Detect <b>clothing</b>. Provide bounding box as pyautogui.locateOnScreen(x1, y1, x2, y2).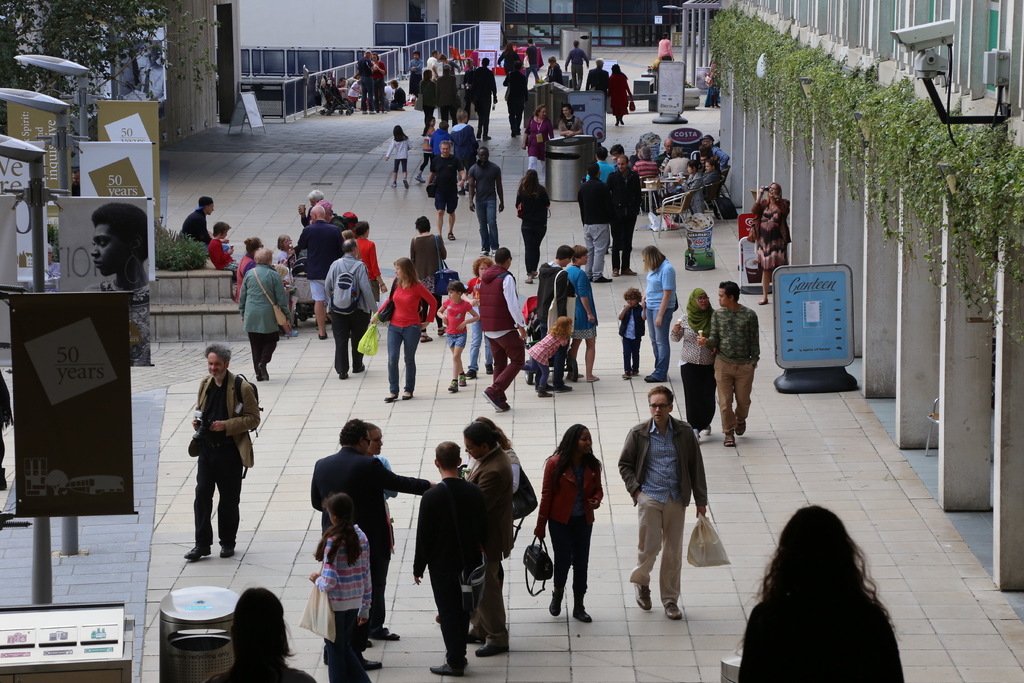
pyautogui.locateOnScreen(547, 63, 561, 84).
